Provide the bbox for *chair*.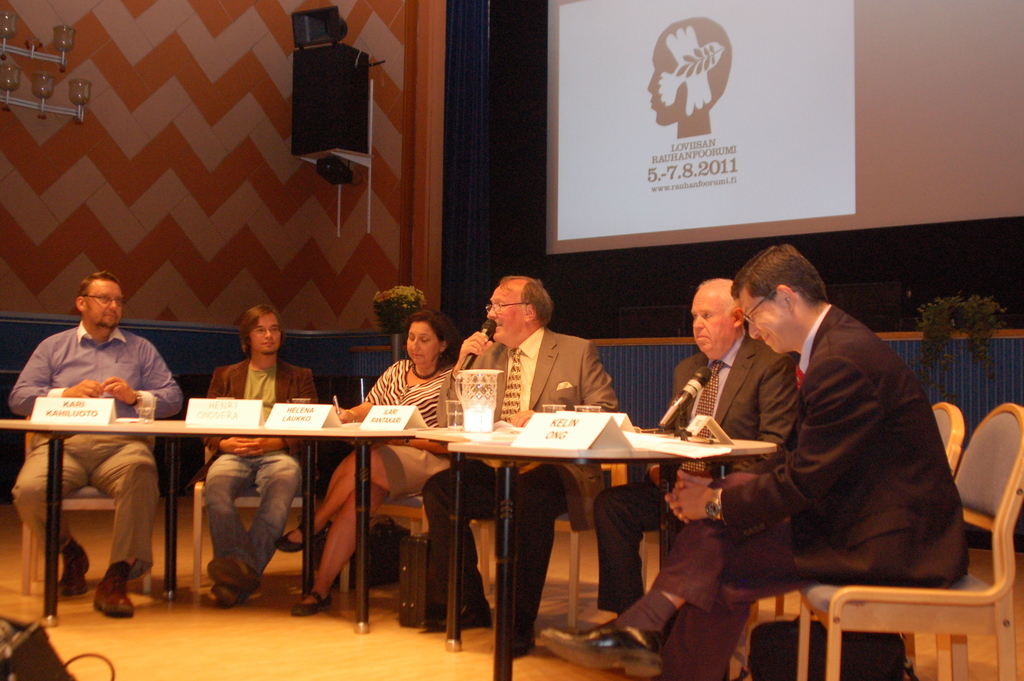
190:448:316:617.
